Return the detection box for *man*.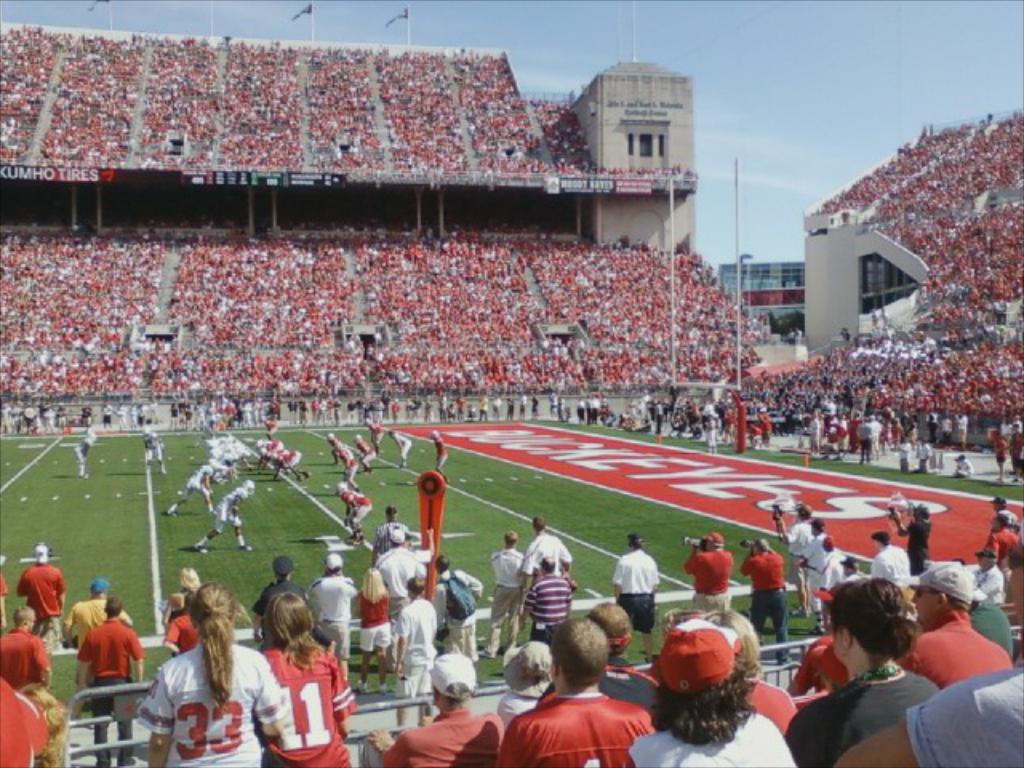
(x1=883, y1=507, x2=936, y2=578).
